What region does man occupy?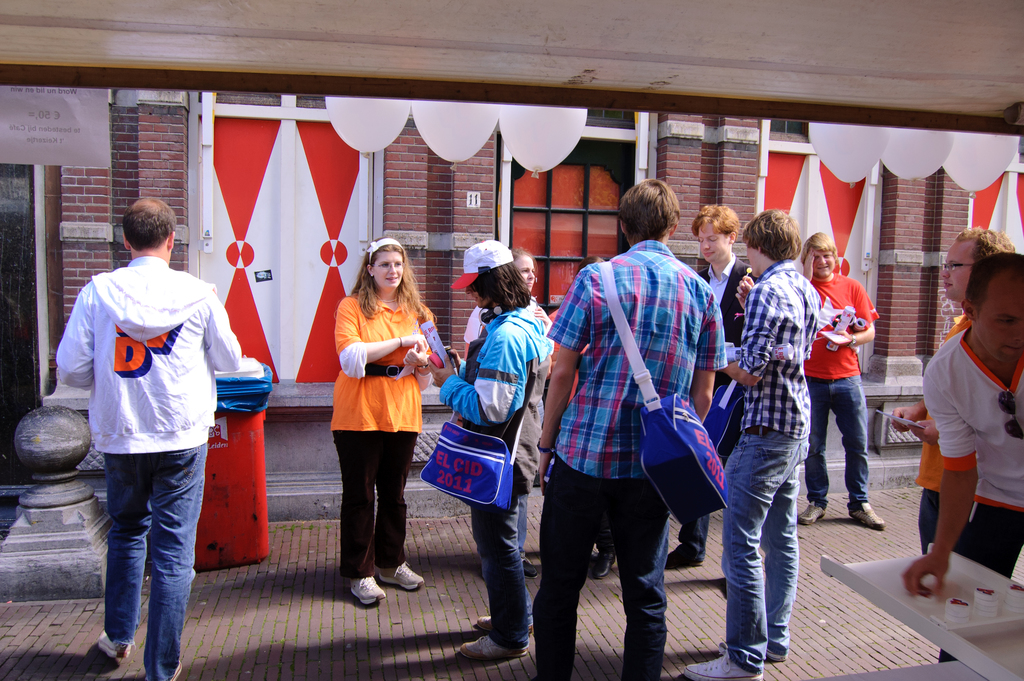
886 228 1023 671.
